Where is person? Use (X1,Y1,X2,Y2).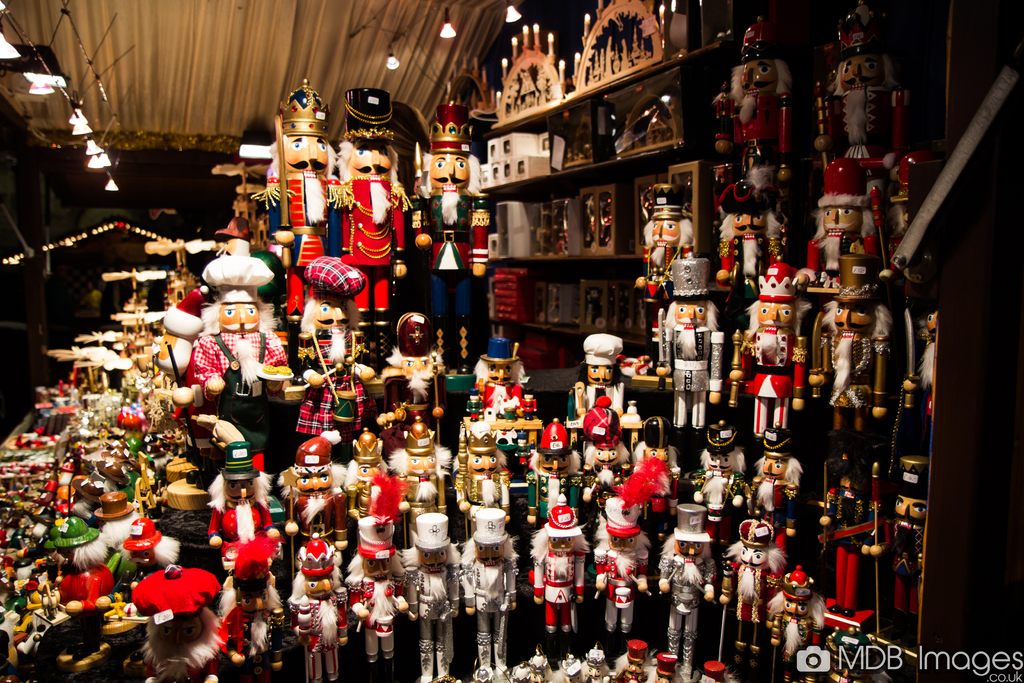
(525,416,582,526).
